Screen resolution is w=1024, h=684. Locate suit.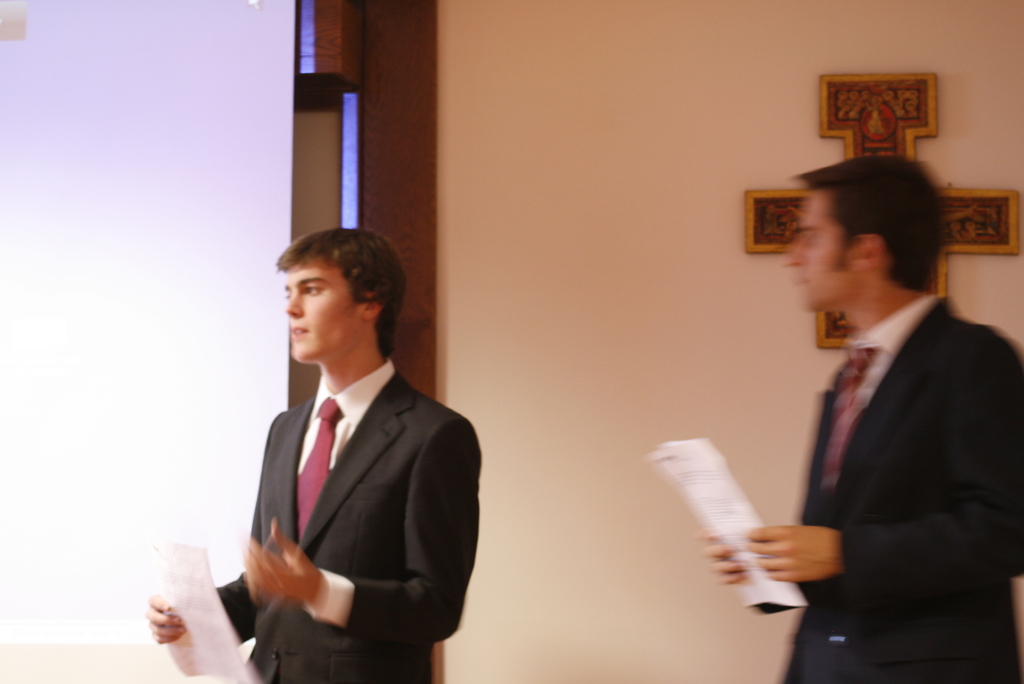
left=223, top=320, right=461, bottom=662.
